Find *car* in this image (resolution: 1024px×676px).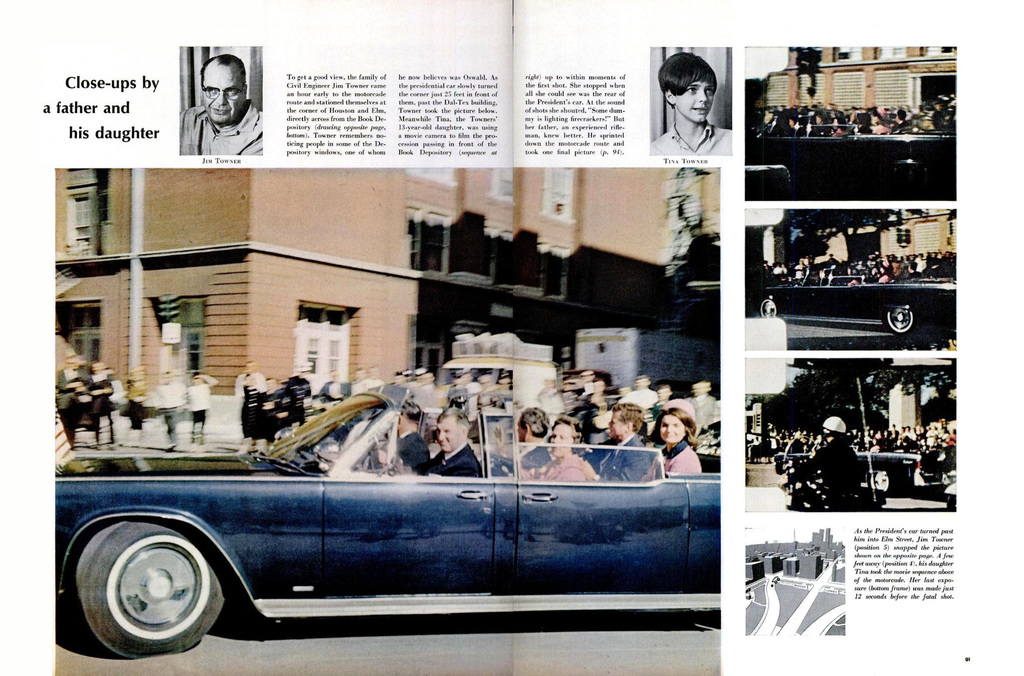
{"left": 778, "top": 437, "right": 961, "bottom": 508}.
